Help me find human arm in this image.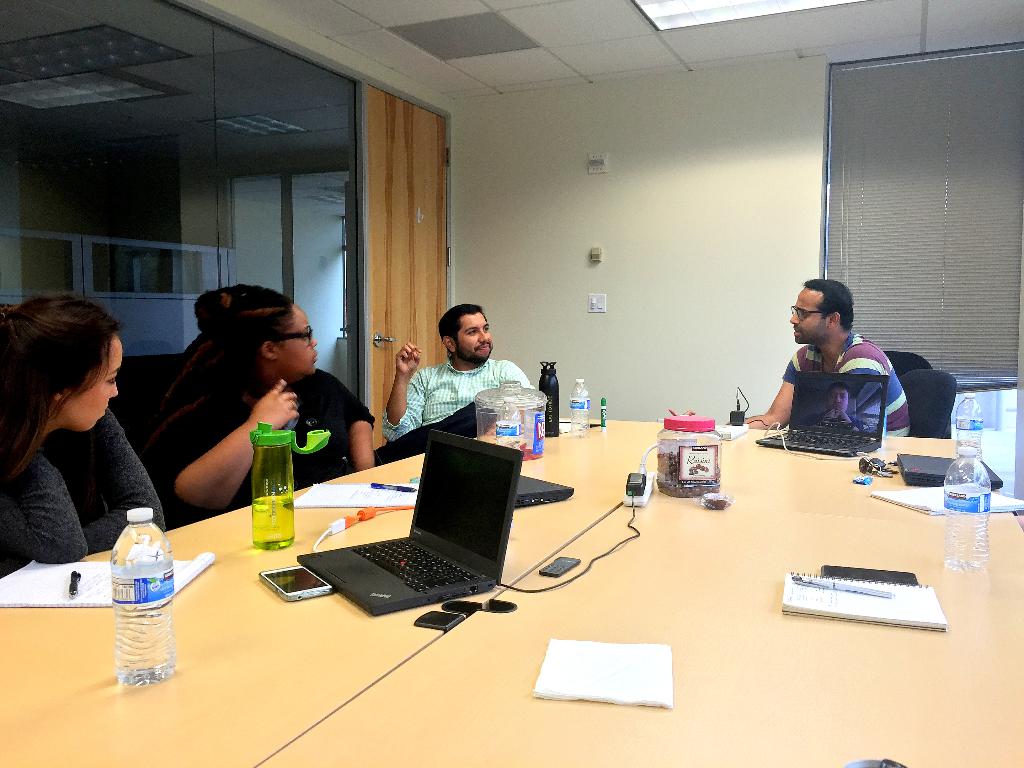
Found it: region(739, 339, 804, 429).
